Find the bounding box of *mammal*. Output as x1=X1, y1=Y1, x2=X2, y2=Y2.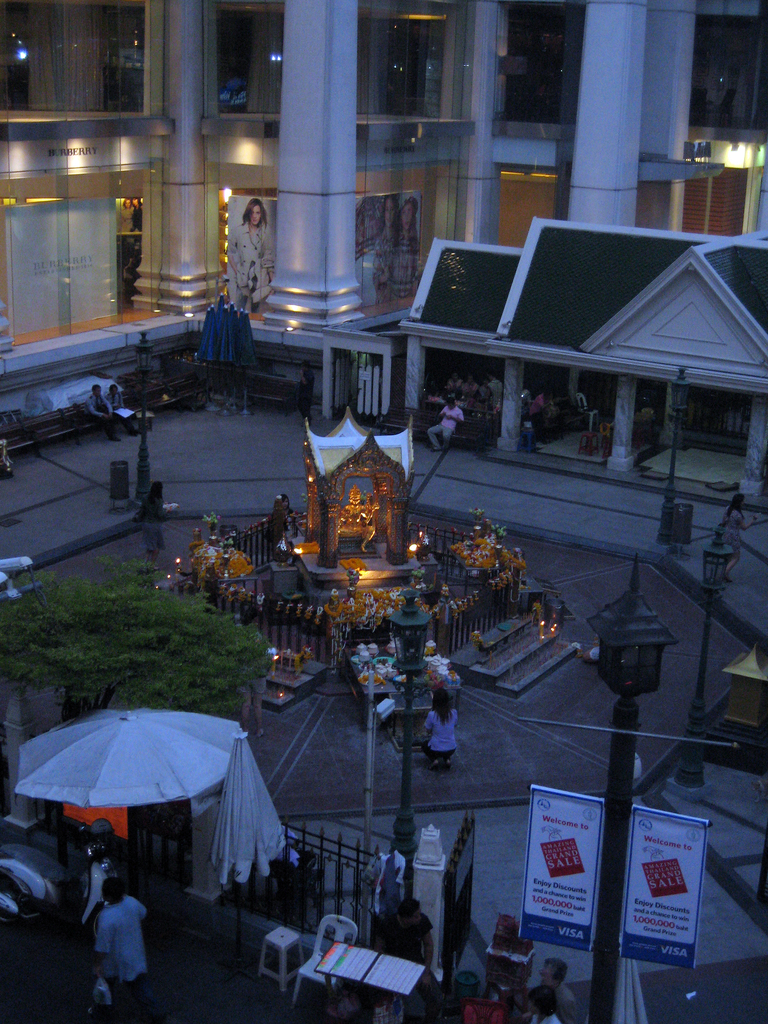
x1=719, y1=490, x2=767, y2=580.
